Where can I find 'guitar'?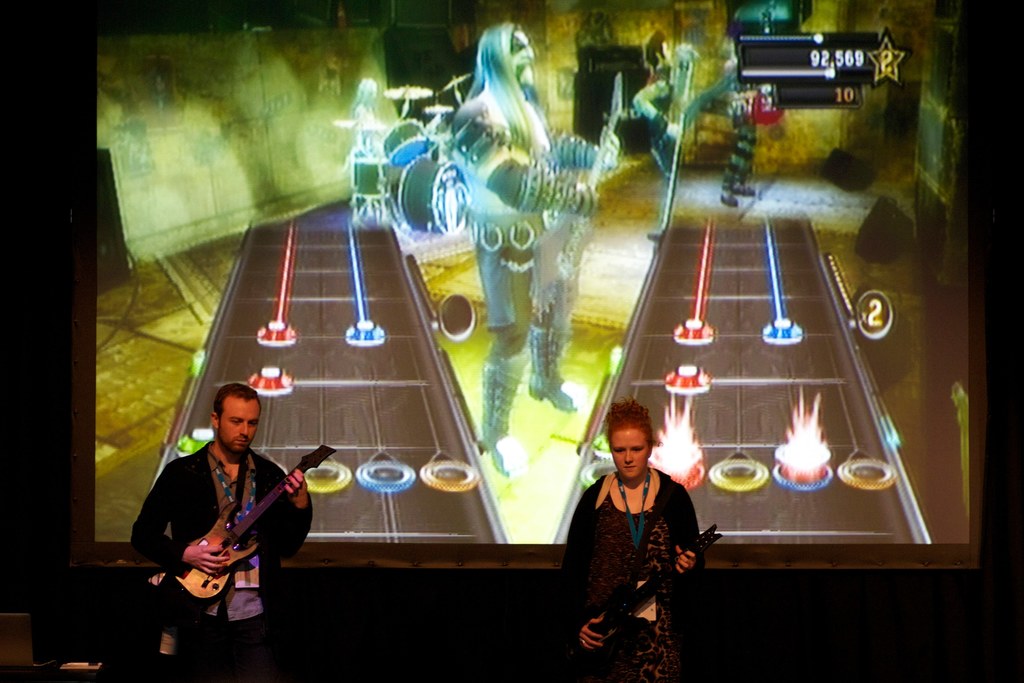
You can find it at l=575, t=519, r=721, b=677.
